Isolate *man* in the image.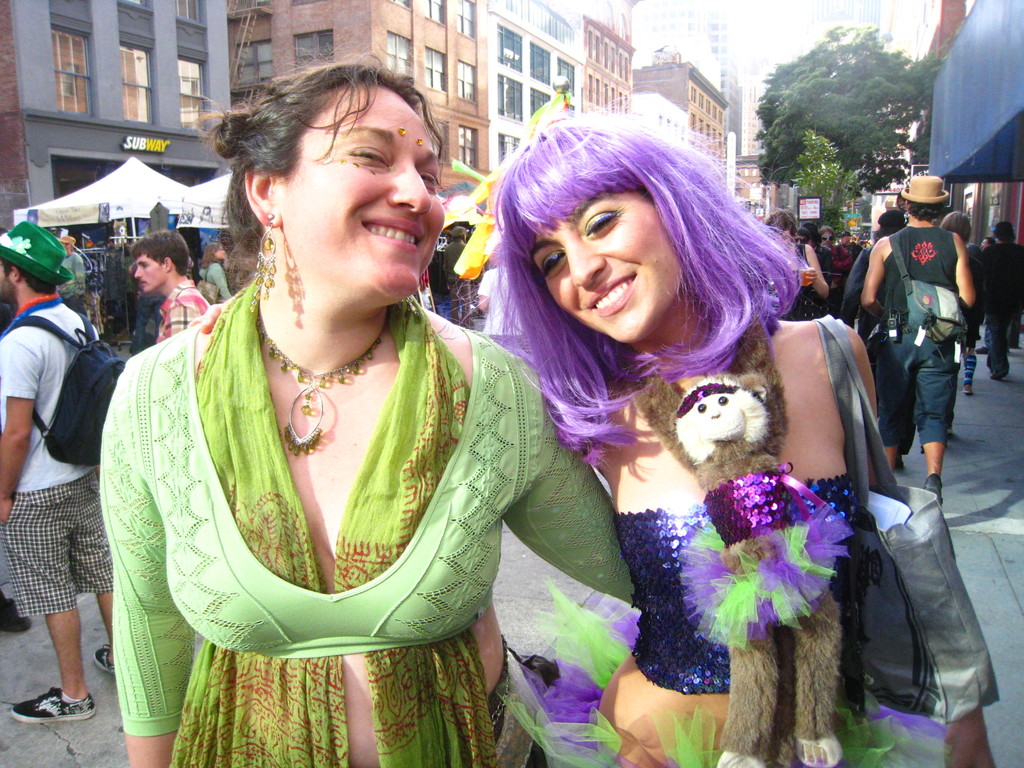
Isolated region: Rect(134, 230, 210, 340).
